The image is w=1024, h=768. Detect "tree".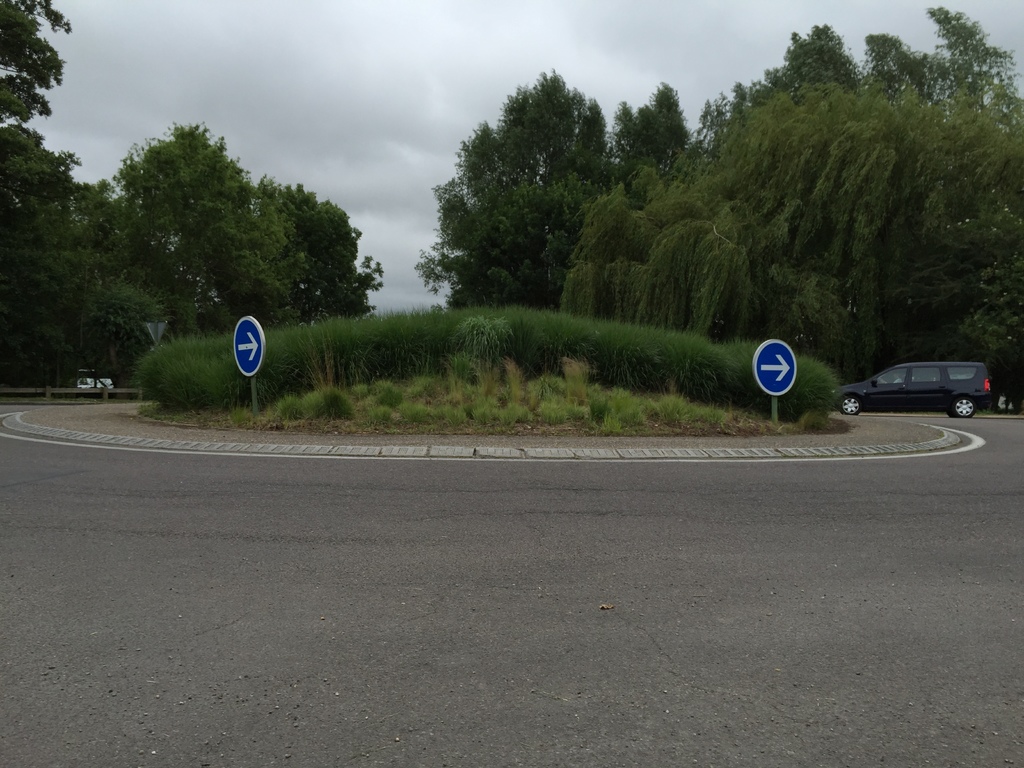
Detection: box(592, 83, 1023, 373).
